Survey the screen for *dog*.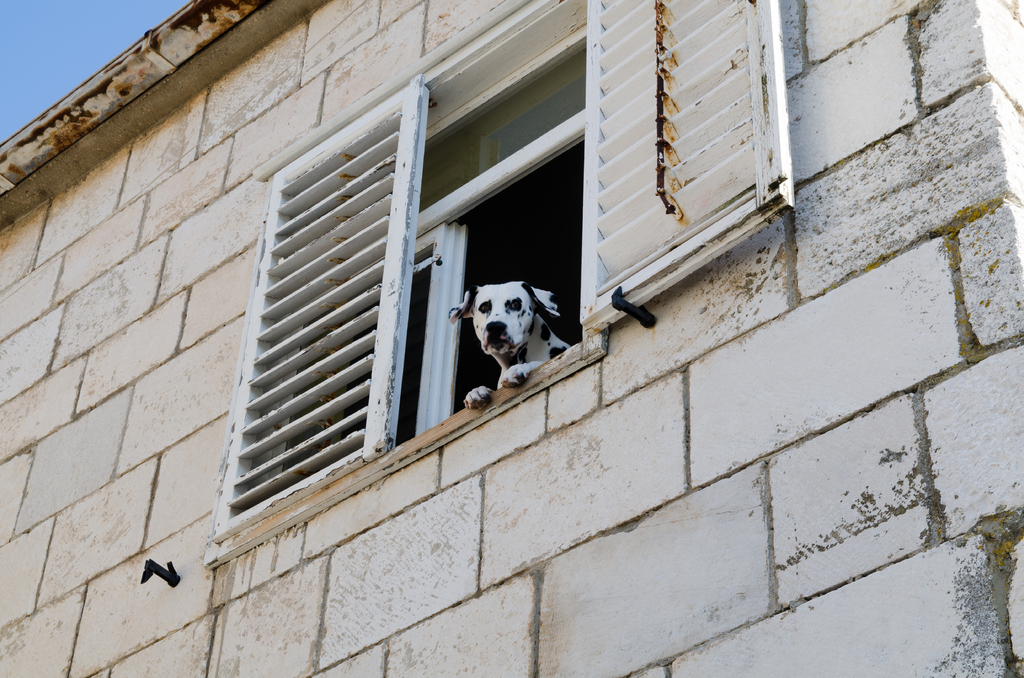
Survey found: bbox=[451, 282, 586, 408].
